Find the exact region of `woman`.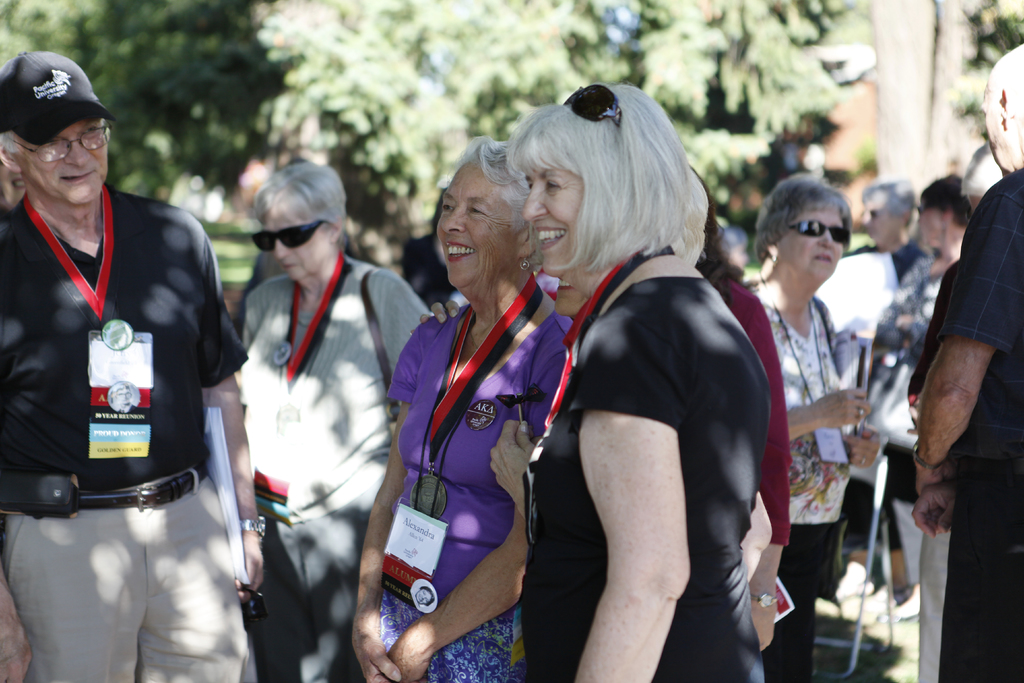
Exact region: 744 179 881 682.
